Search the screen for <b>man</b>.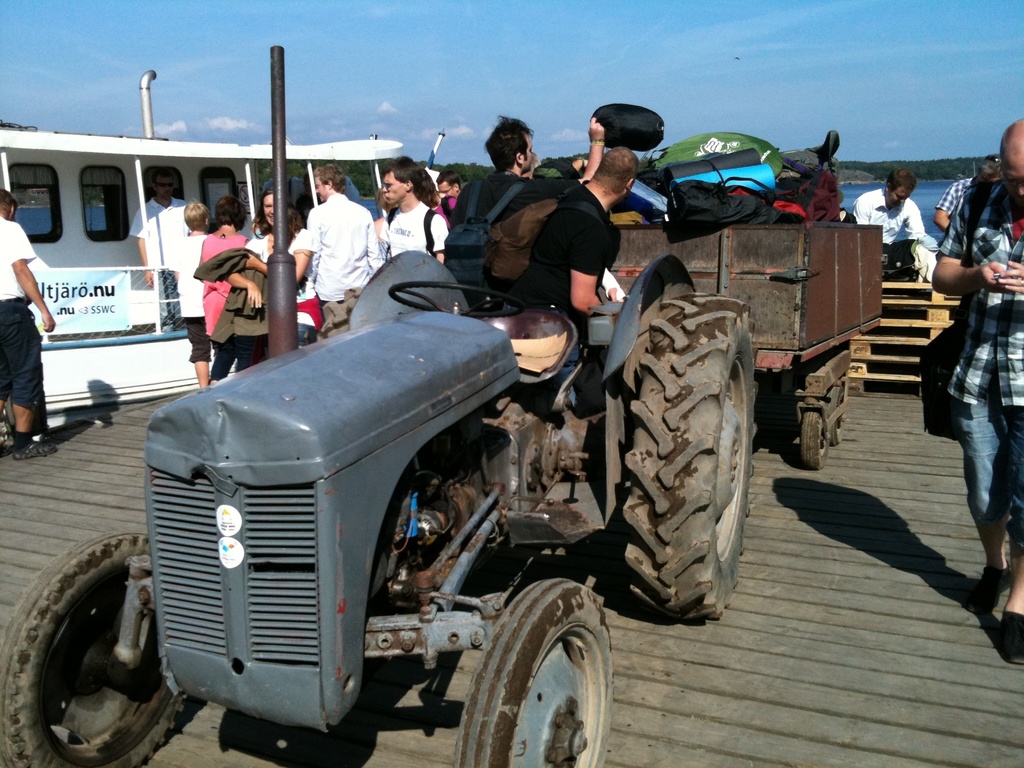
Found at [916, 128, 1019, 568].
